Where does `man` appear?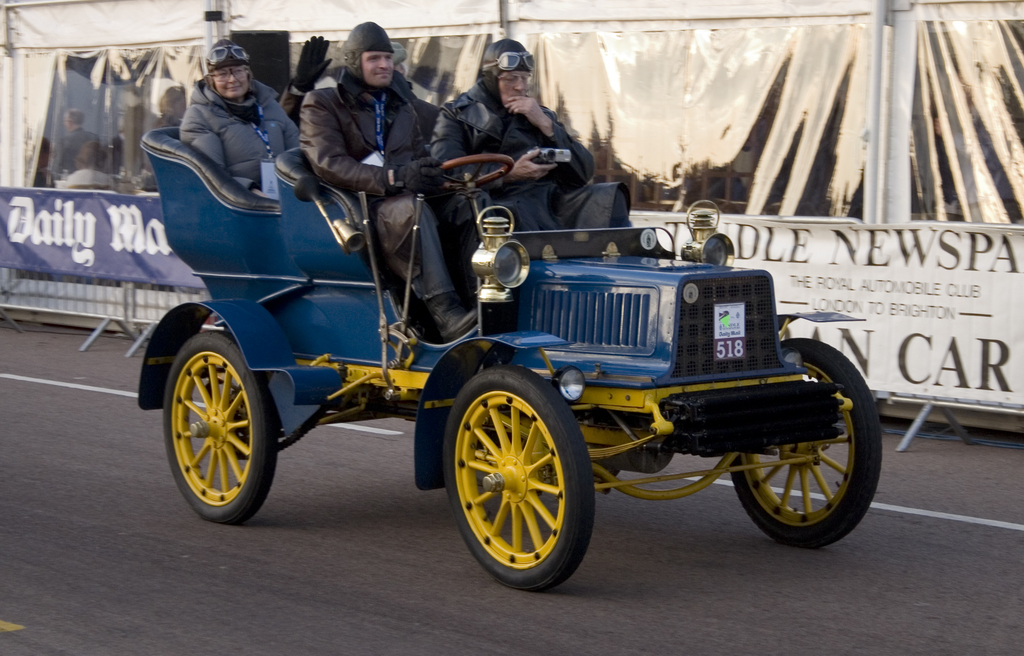
Appears at BBox(49, 108, 99, 182).
